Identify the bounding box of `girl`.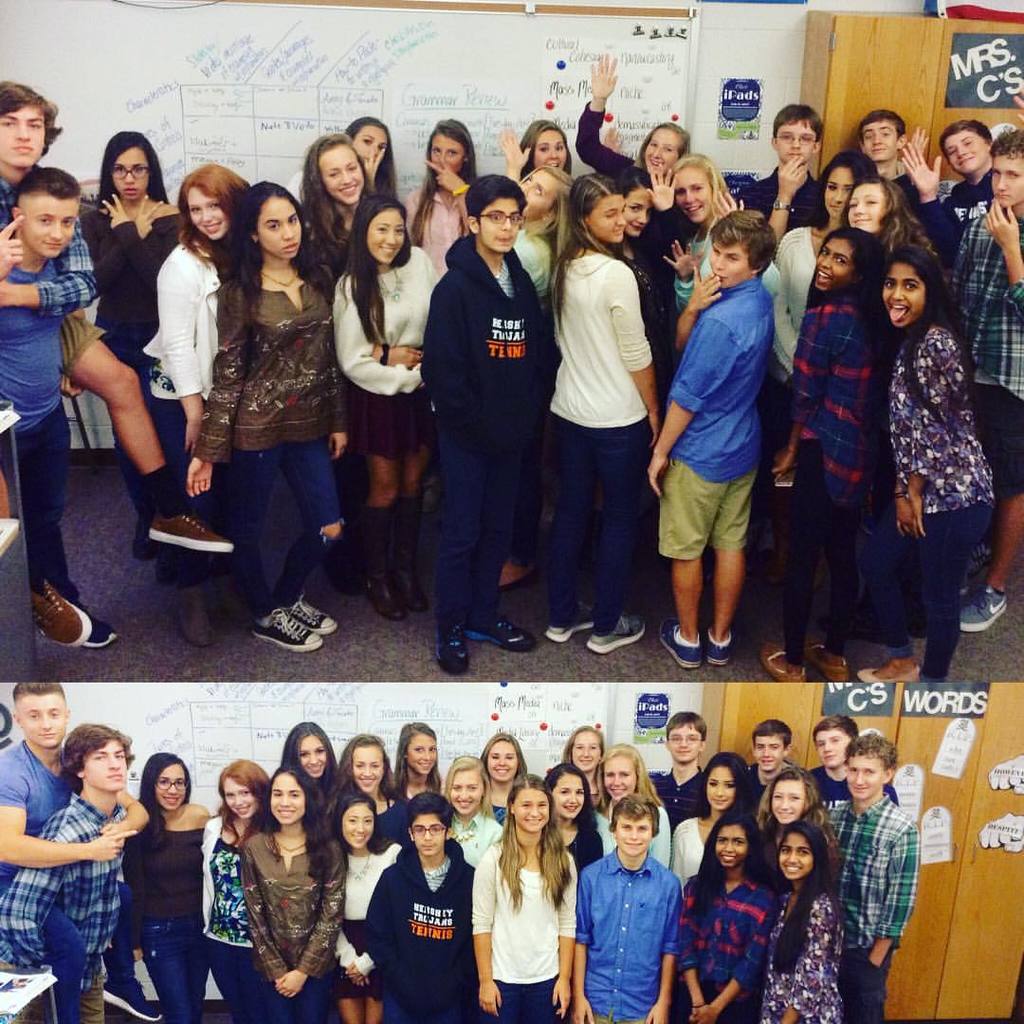
locate(81, 132, 185, 560).
